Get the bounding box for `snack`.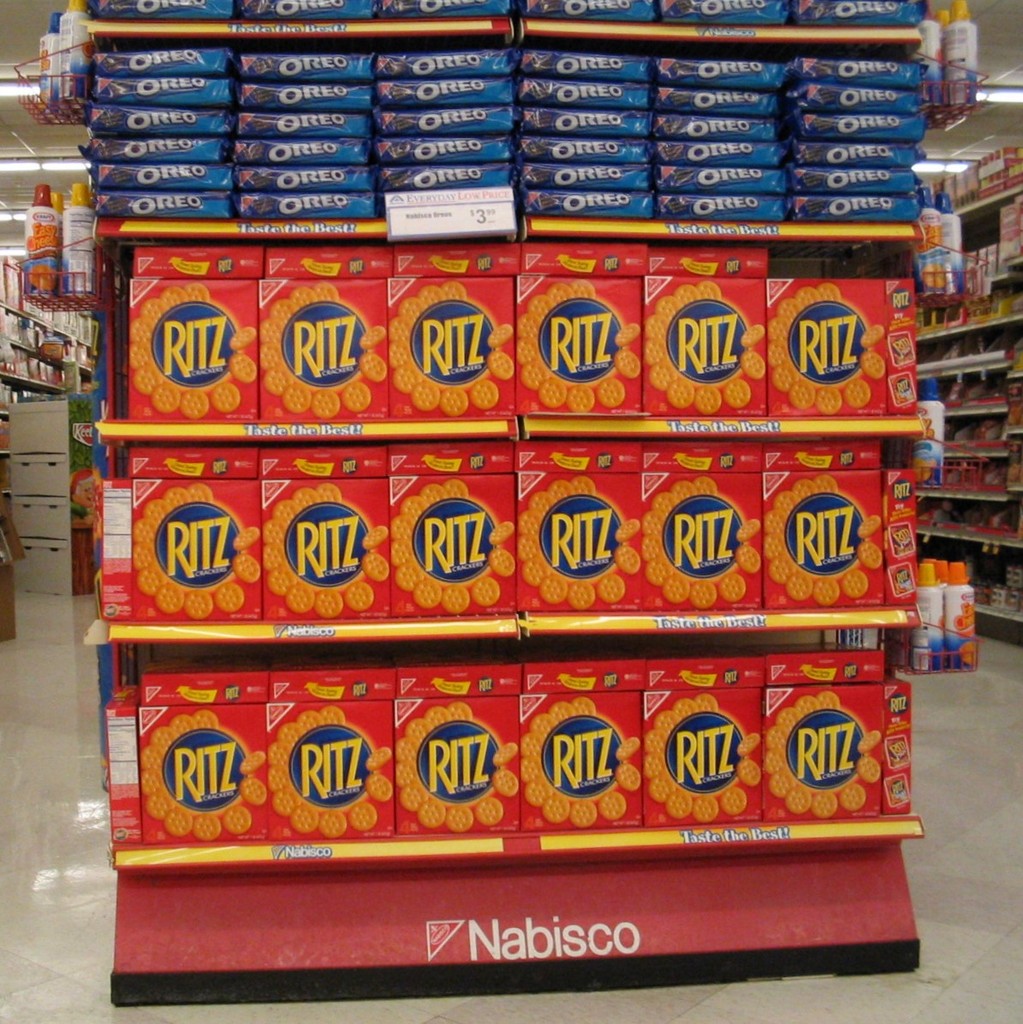
367,774,394,803.
